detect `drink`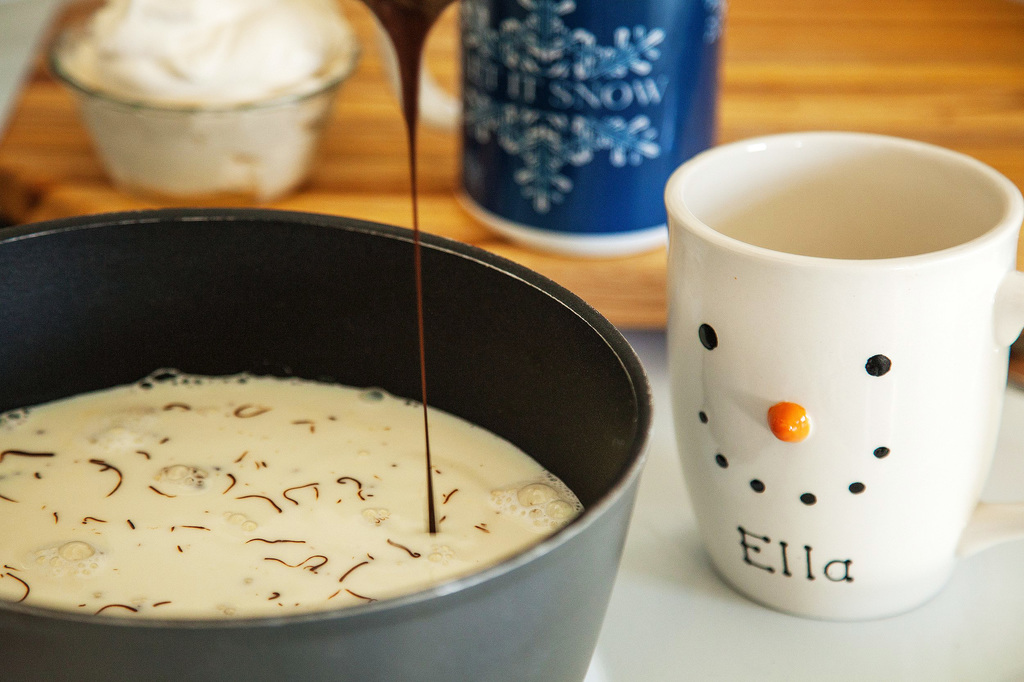
1/377/588/615
